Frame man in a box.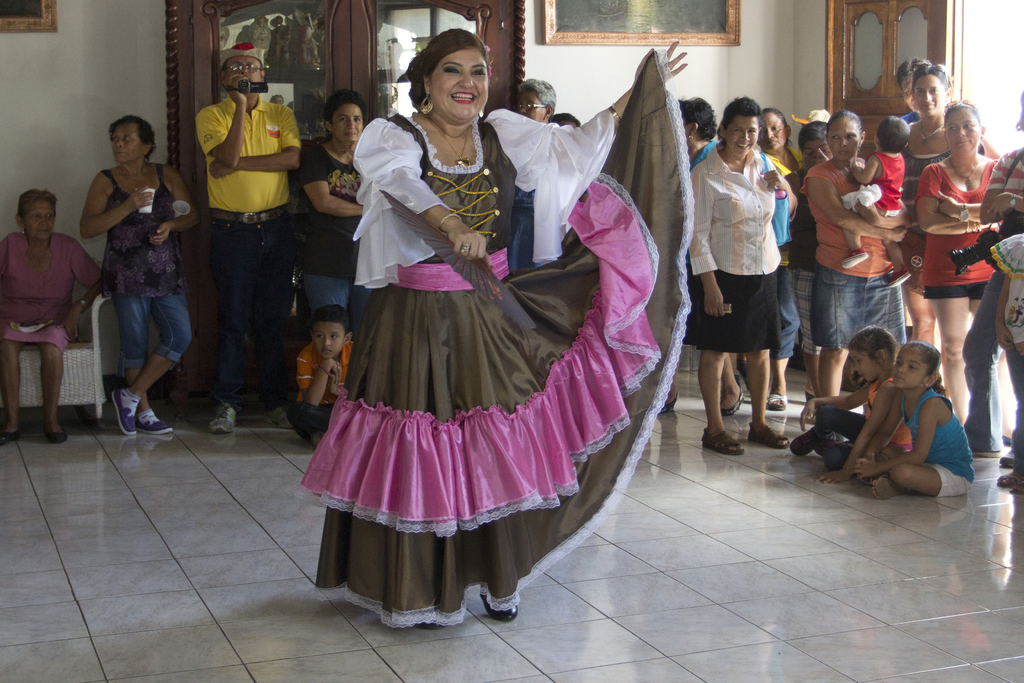
(x1=200, y1=38, x2=300, y2=431).
